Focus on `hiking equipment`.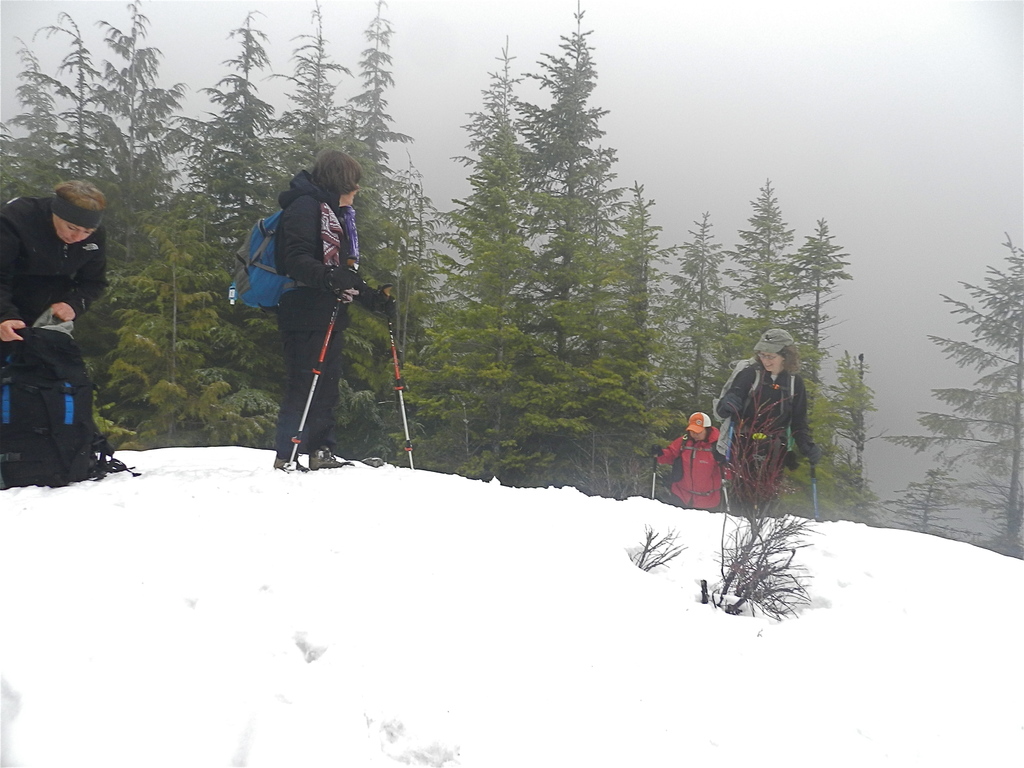
Focused at {"x1": 811, "y1": 441, "x2": 823, "y2": 520}.
